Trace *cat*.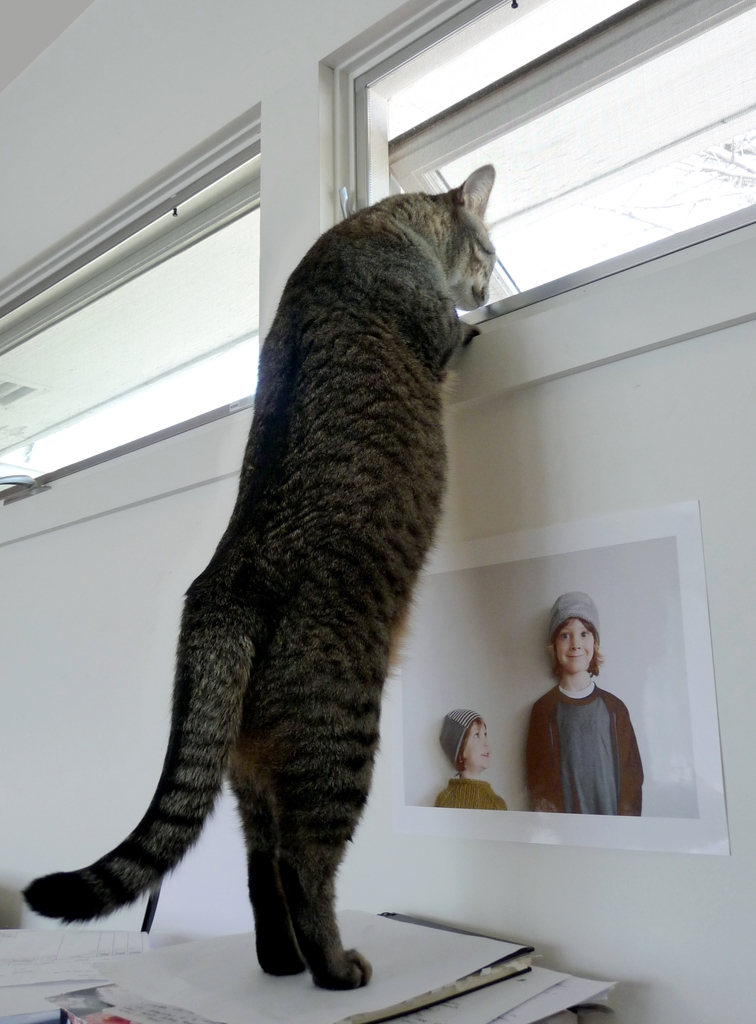
Traced to [16, 164, 504, 991].
